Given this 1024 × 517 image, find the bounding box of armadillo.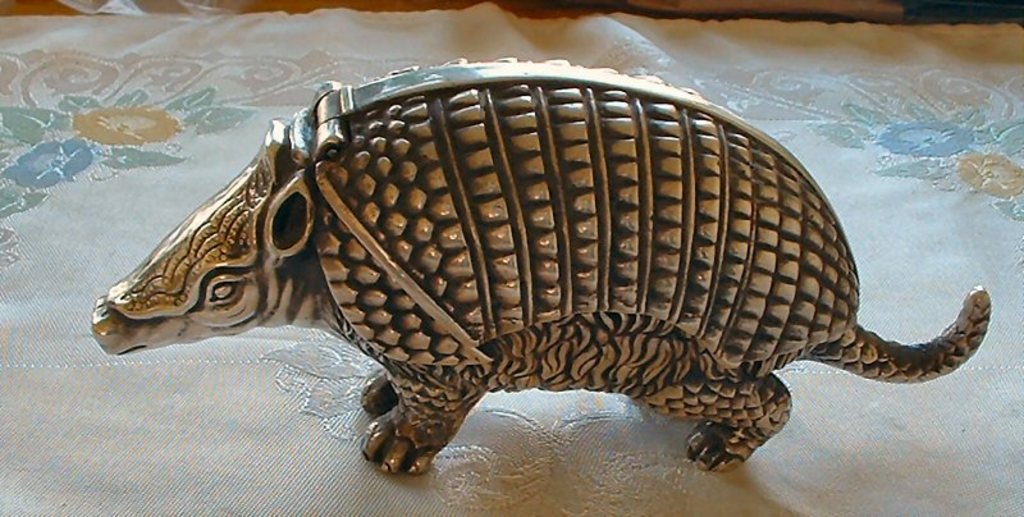
detection(87, 58, 991, 475).
